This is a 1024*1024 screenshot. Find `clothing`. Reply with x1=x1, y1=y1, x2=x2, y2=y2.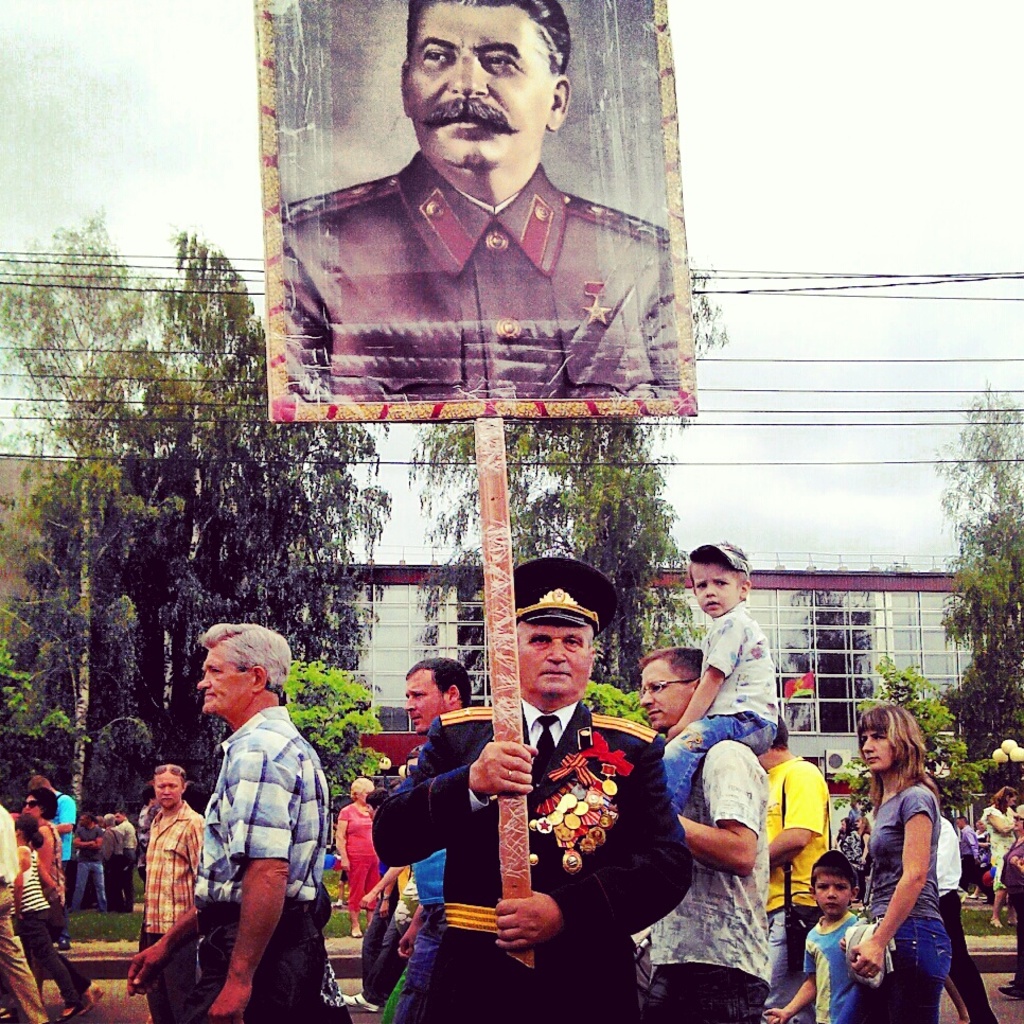
x1=635, y1=737, x2=773, y2=1023.
